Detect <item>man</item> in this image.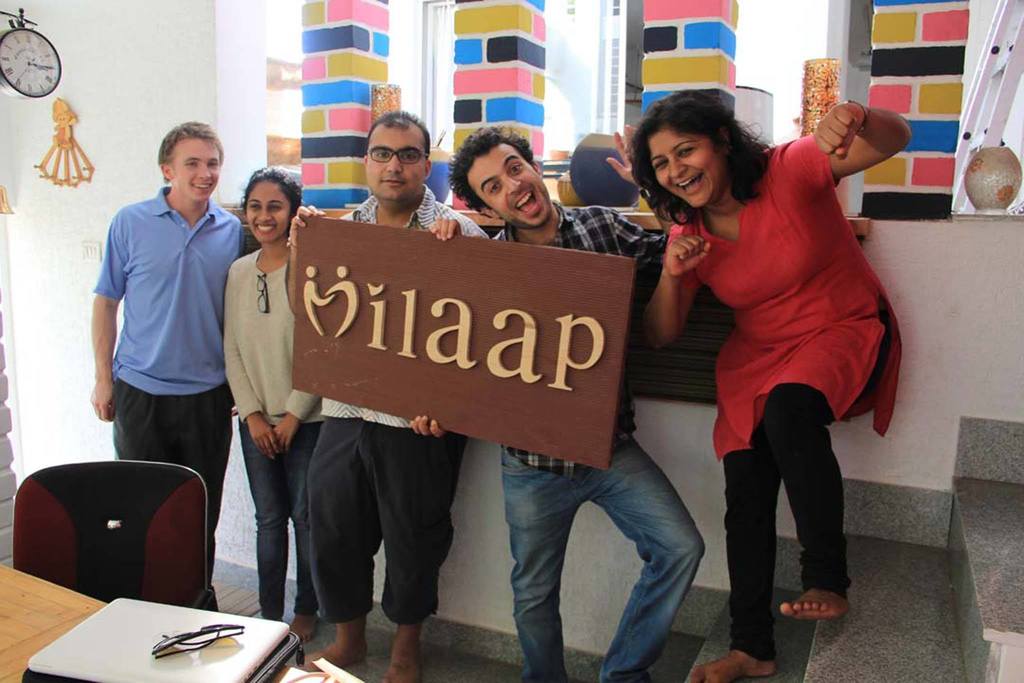
Detection: <region>410, 120, 703, 682</region>.
